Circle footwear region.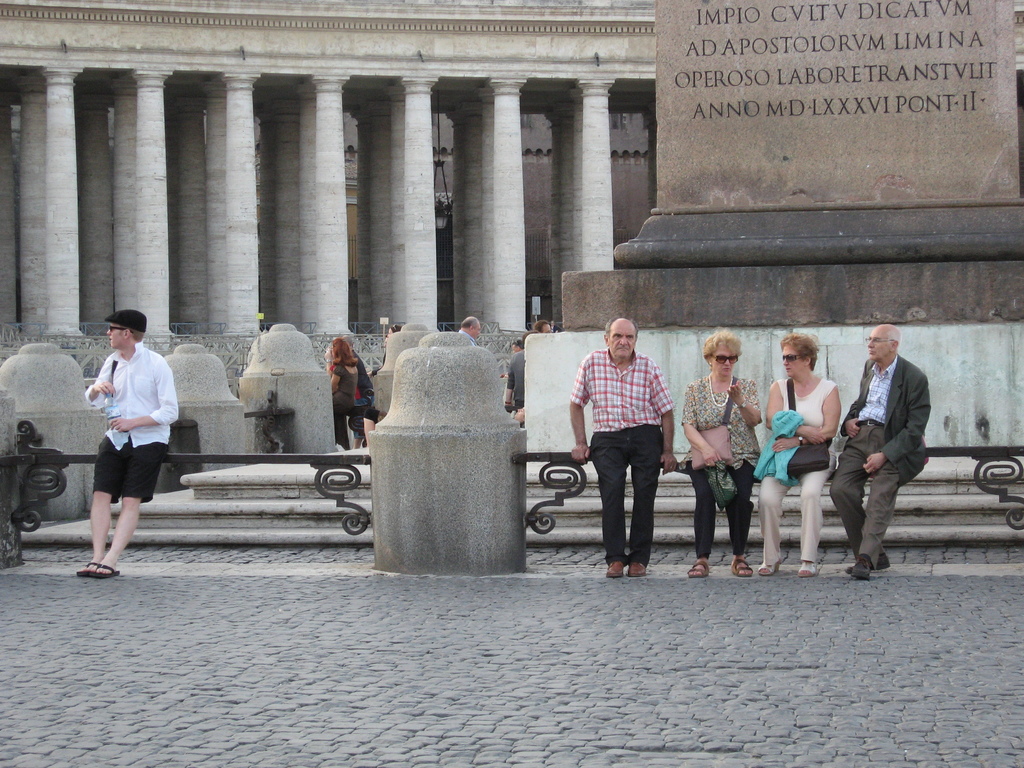
Region: select_region(847, 553, 891, 570).
